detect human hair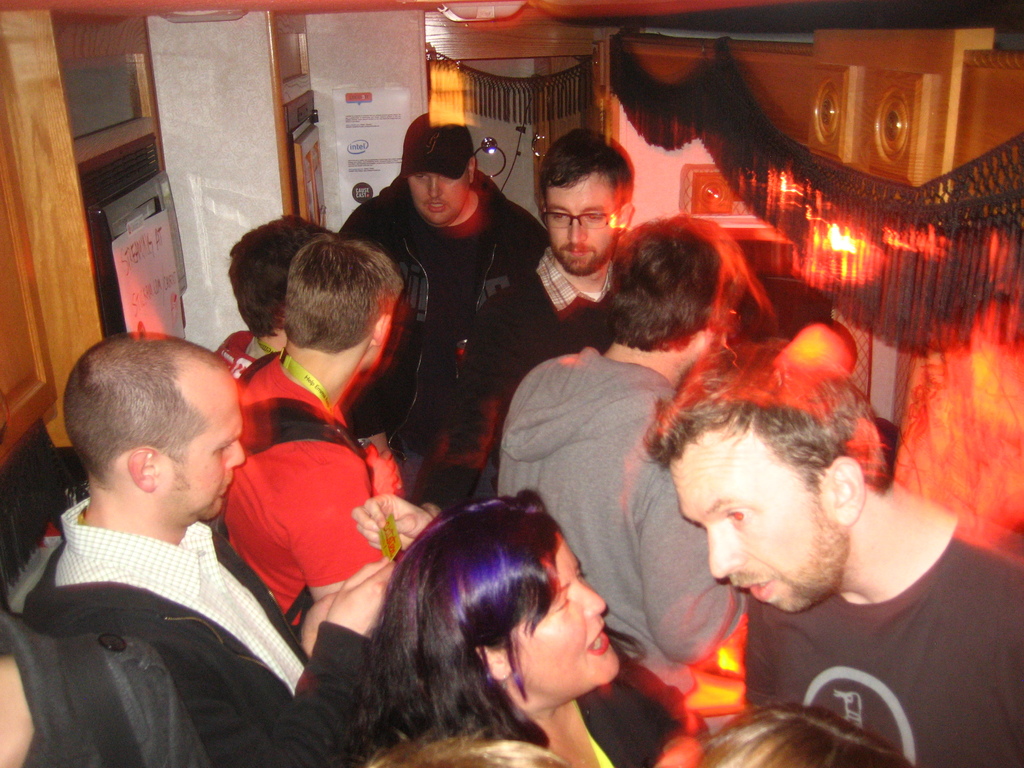
535:127:634:206
